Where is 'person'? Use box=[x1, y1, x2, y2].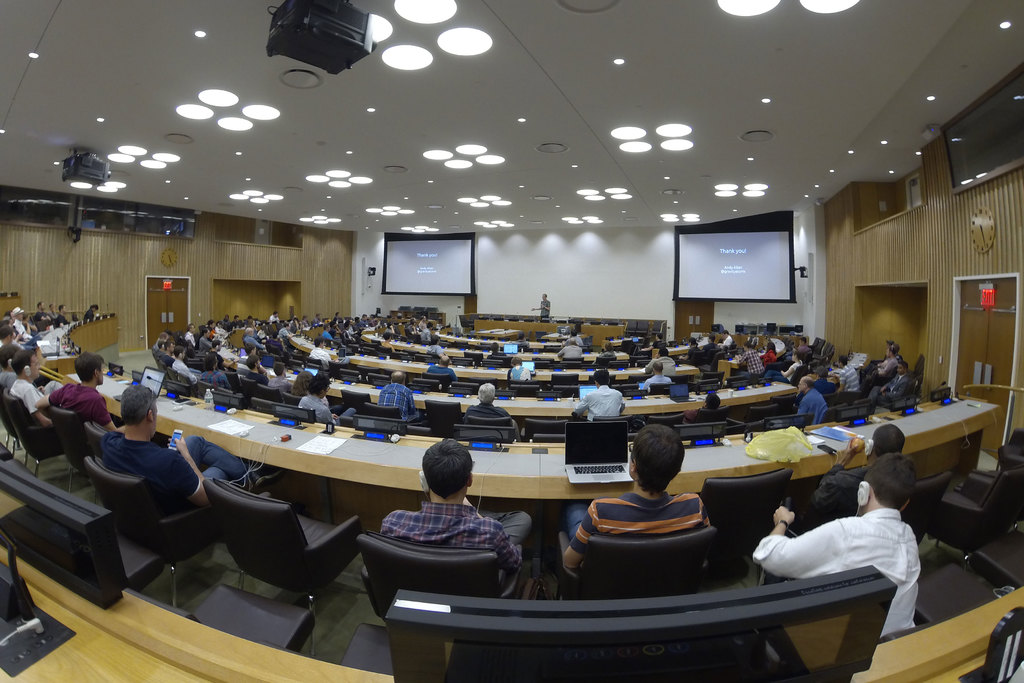
box=[534, 293, 548, 318].
